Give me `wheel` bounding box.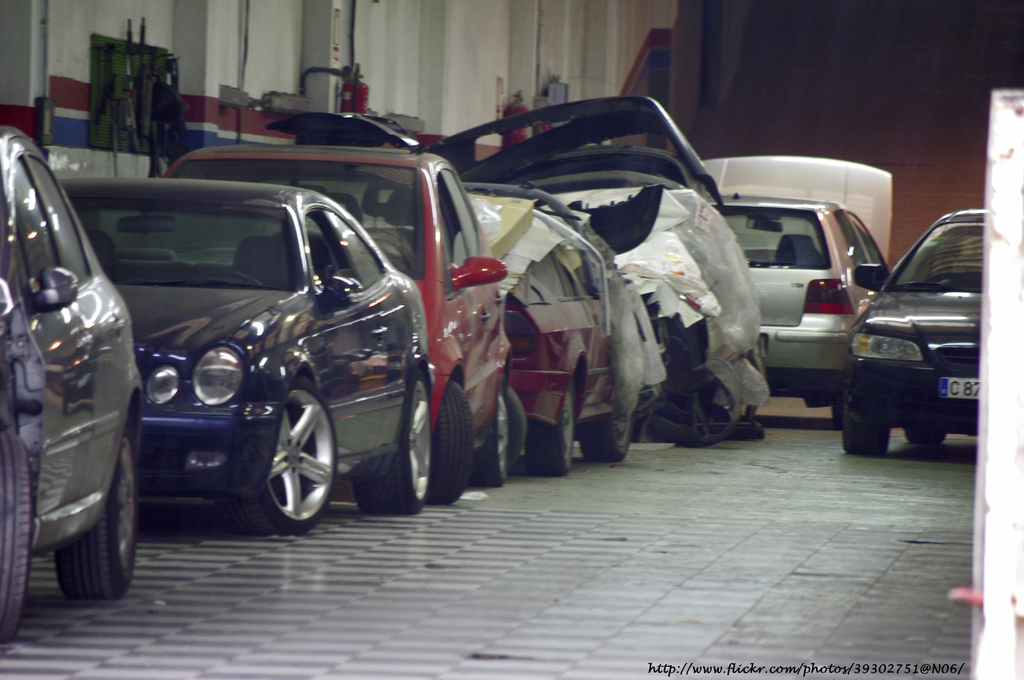
483:383:522:490.
